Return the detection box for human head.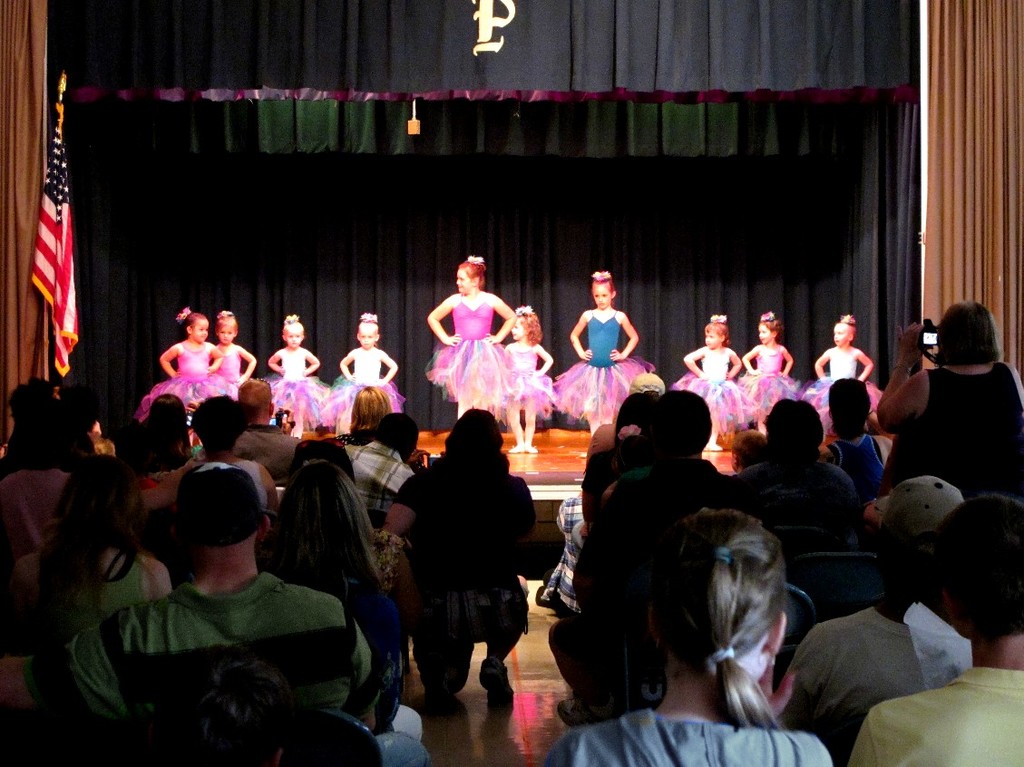
<region>288, 435, 355, 478</region>.
